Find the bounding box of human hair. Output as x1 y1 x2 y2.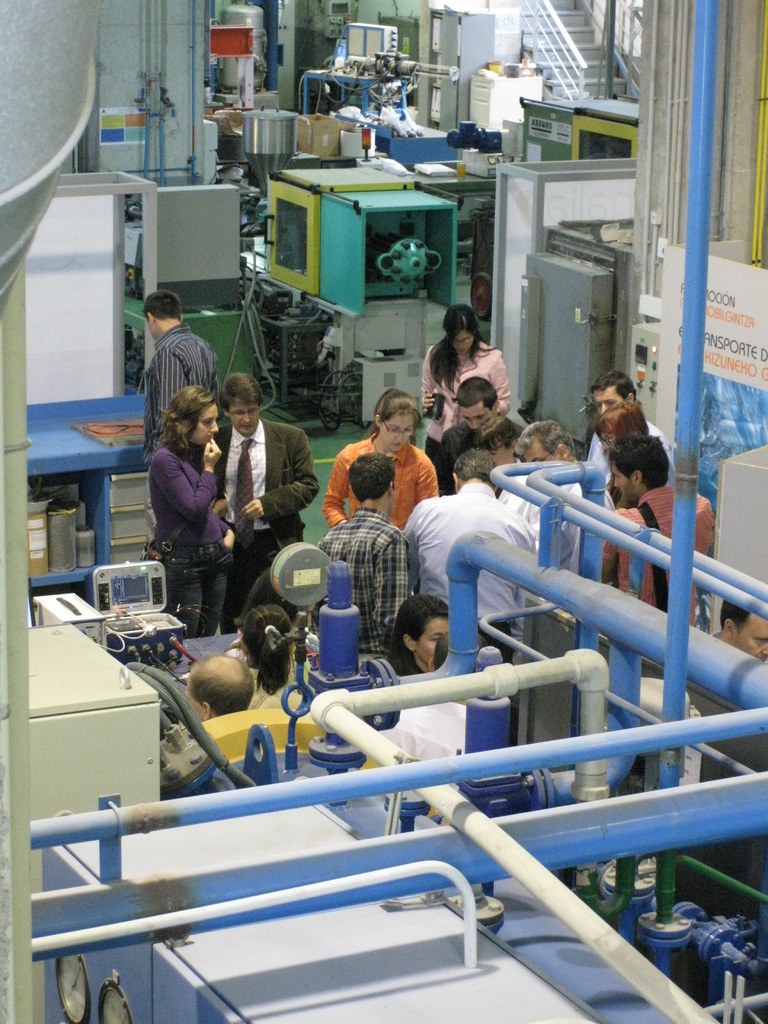
186 657 259 713.
